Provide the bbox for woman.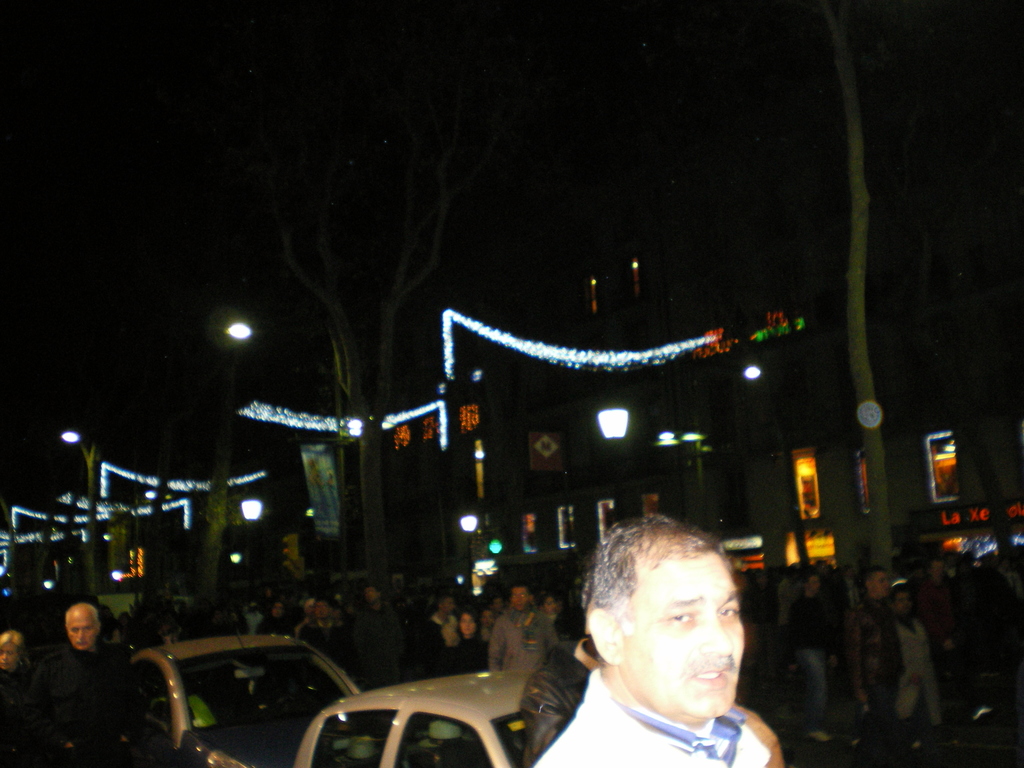
pyautogui.locateOnScreen(0, 632, 19, 662).
